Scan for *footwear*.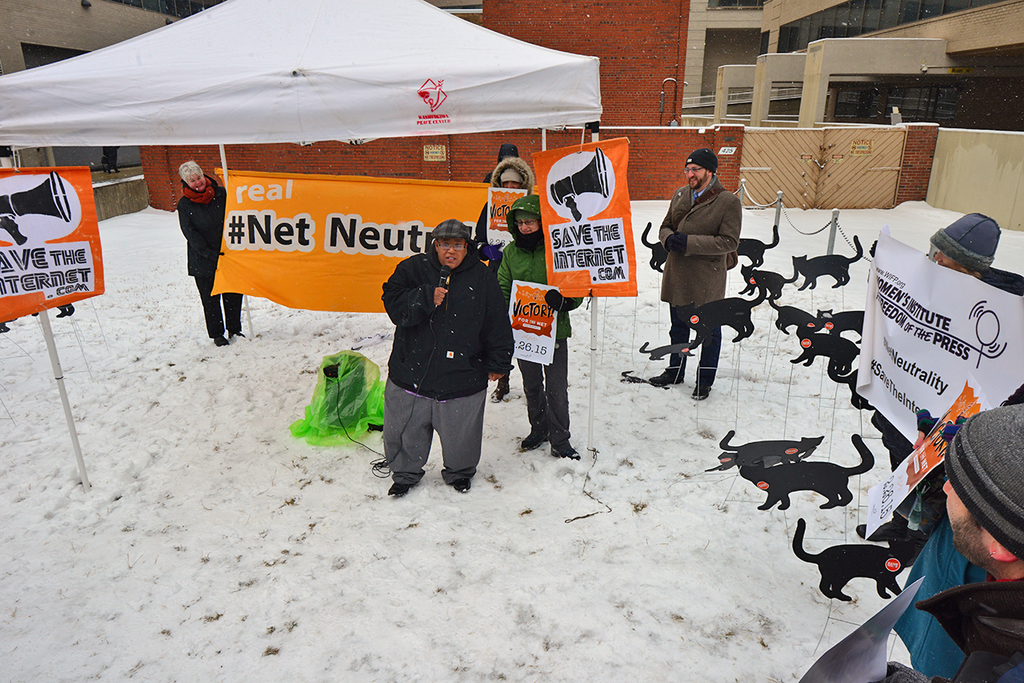
Scan result: 650,370,683,389.
